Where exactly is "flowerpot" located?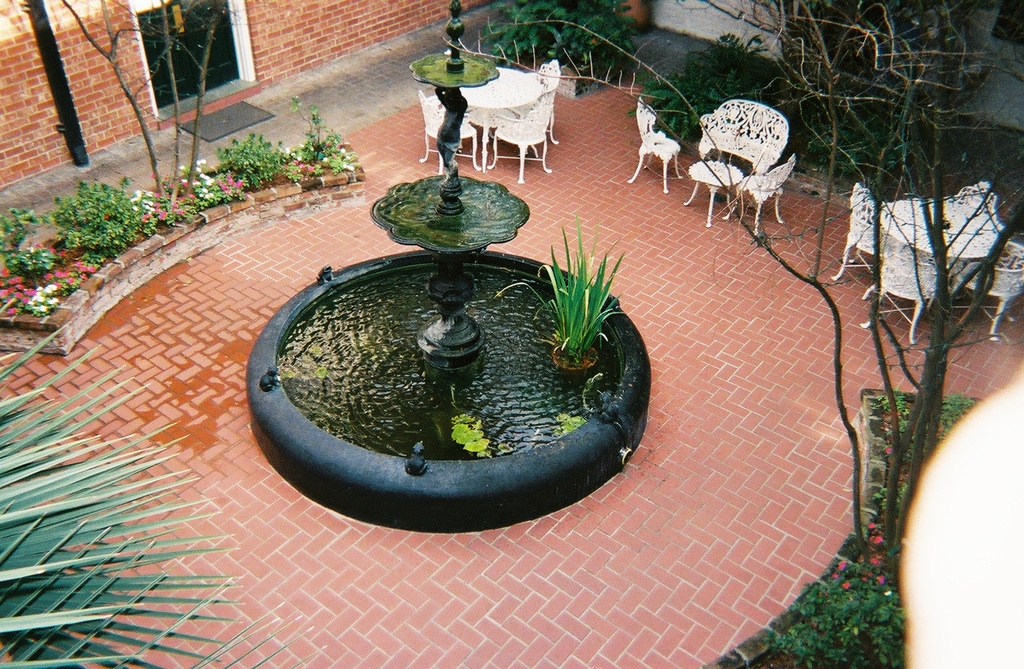
Its bounding box is [554,344,595,373].
